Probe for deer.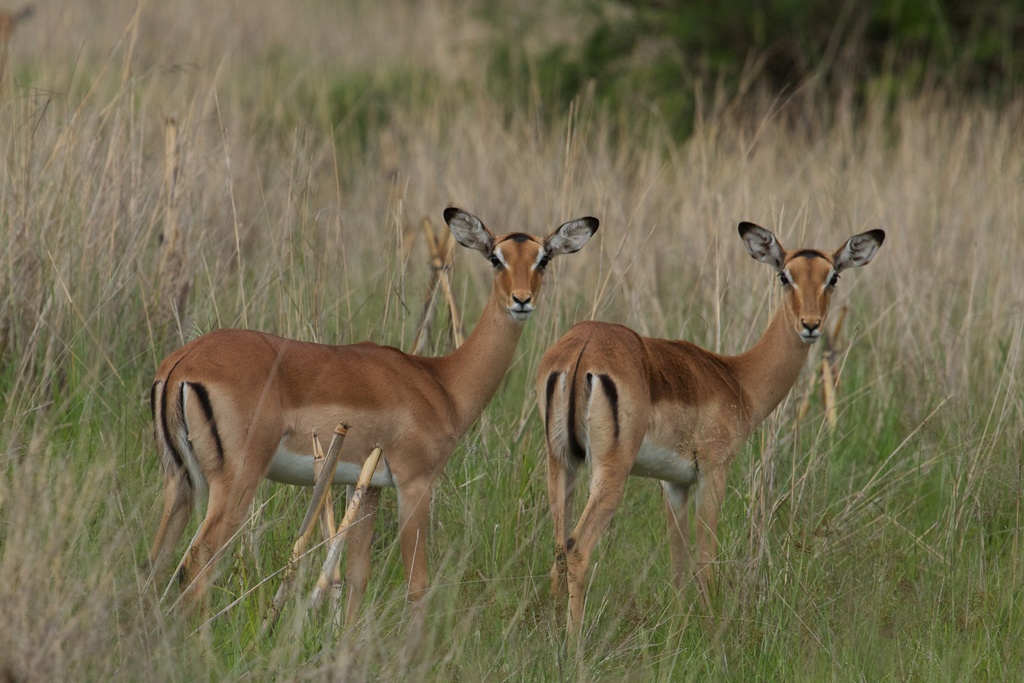
Probe result: <region>143, 202, 598, 634</region>.
